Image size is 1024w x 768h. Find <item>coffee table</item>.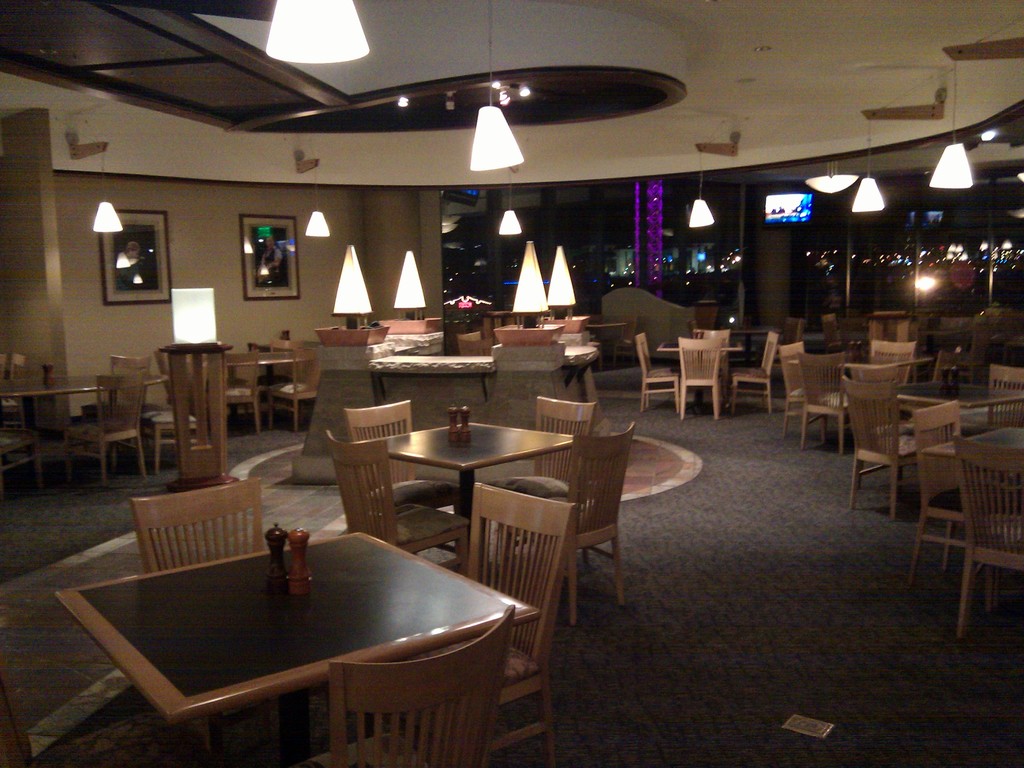
BBox(228, 349, 304, 436).
